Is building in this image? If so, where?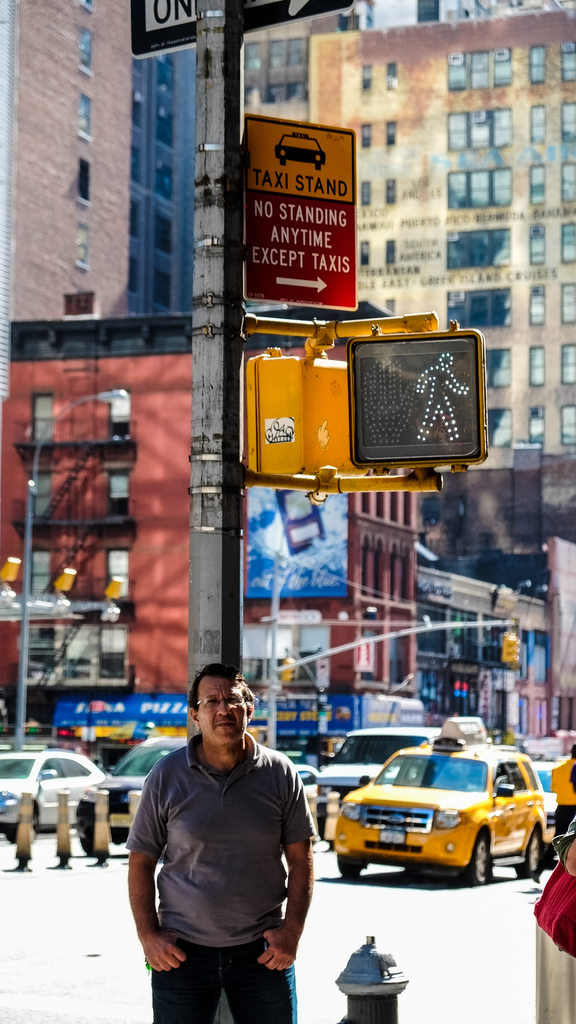
Yes, at {"left": 0, "top": 0, "right": 142, "bottom": 328}.
